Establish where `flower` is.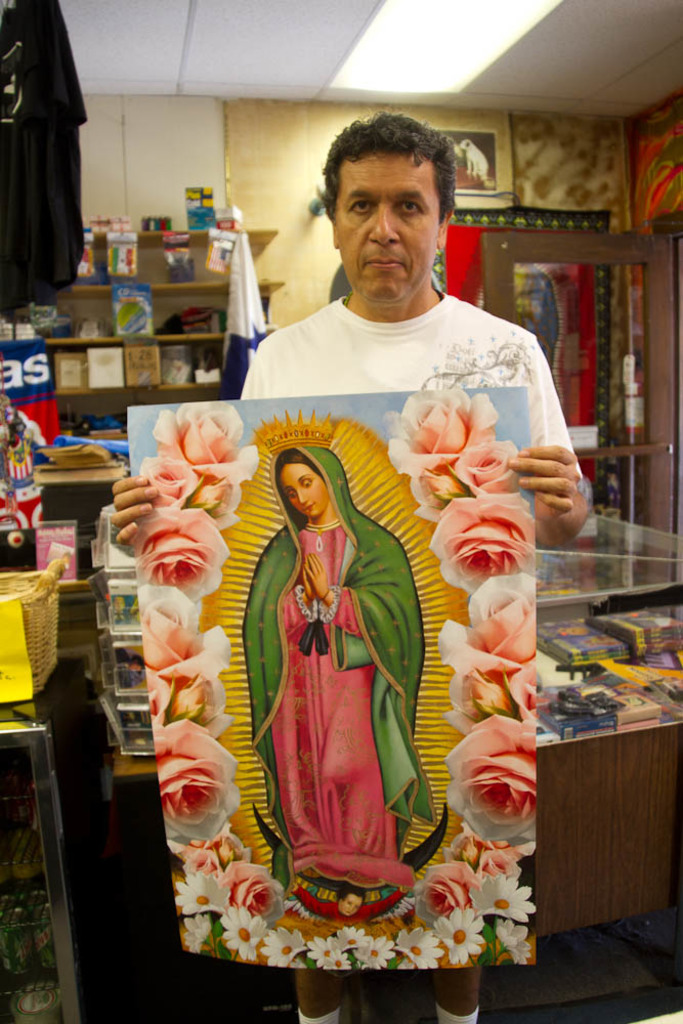
Established at rect(451, 714, 536, 847).
